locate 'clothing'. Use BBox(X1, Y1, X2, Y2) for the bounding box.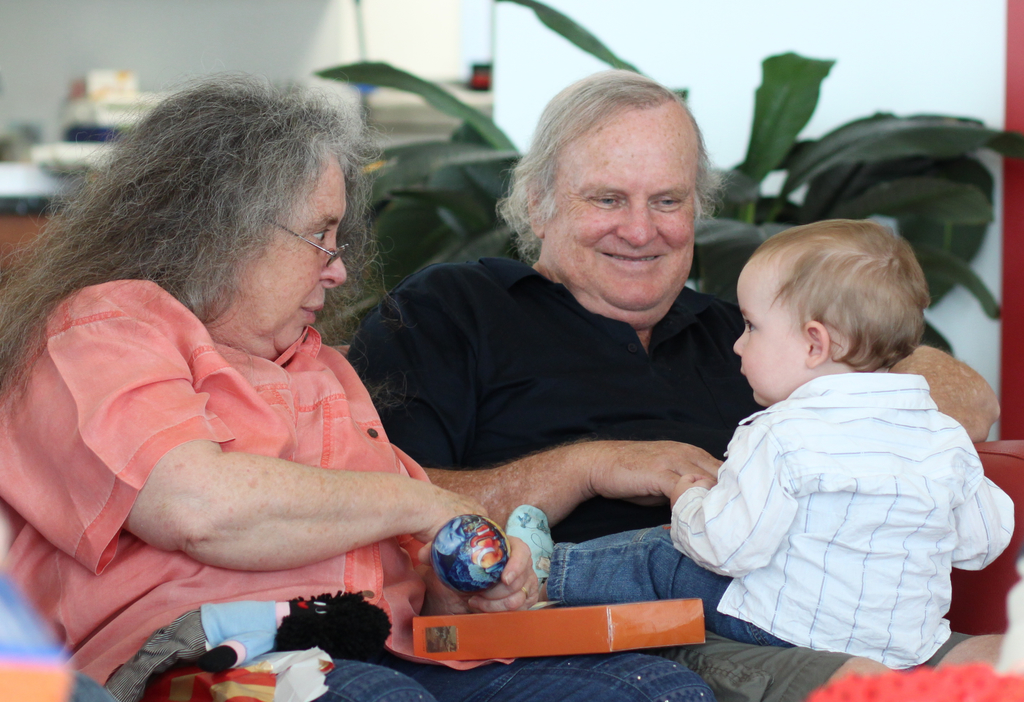
BBox(0, 273, 717, 701).
